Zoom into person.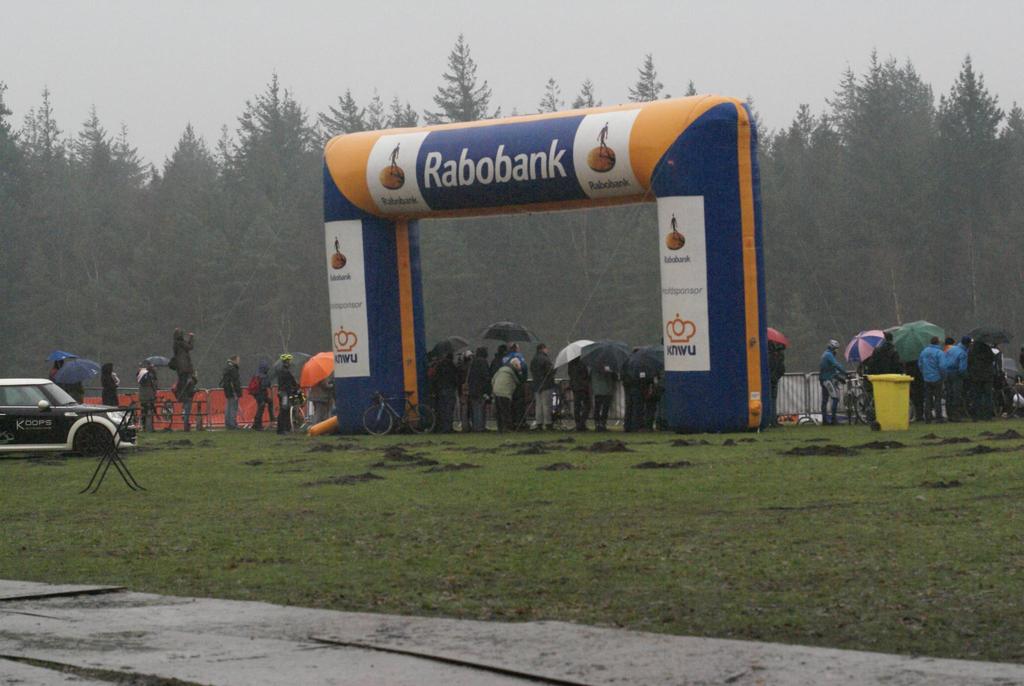
Zoom target: [left=250, top=359, right=275, bottom=427].
